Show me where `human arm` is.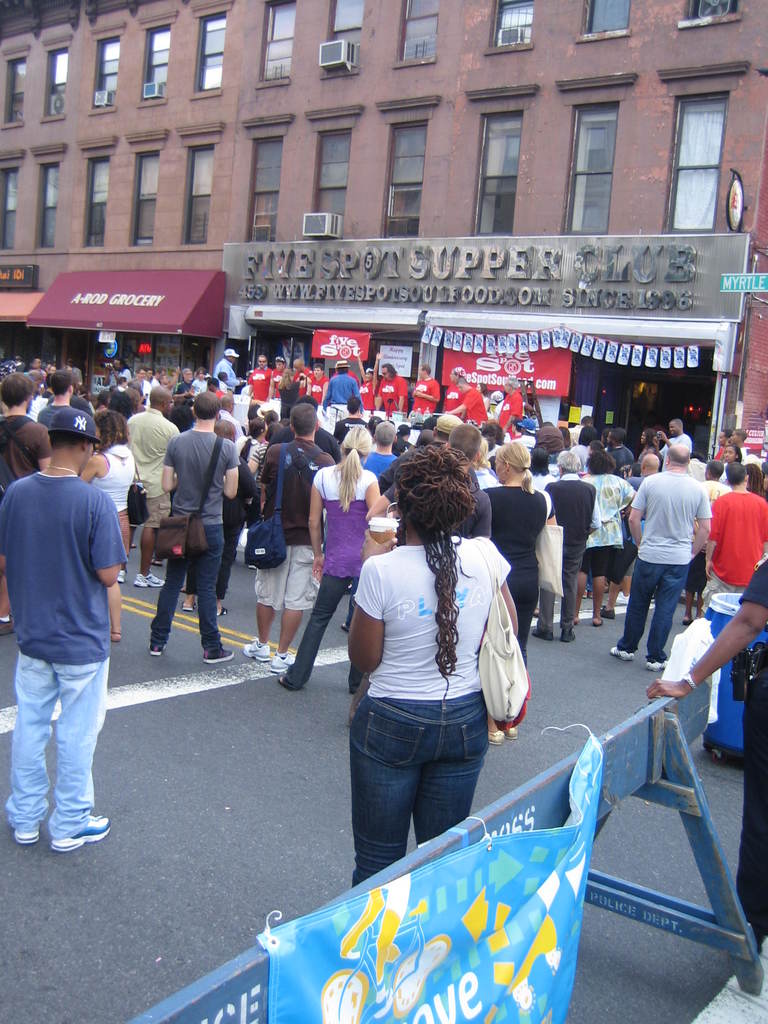
`human arm` is at 351/353/370/384.
